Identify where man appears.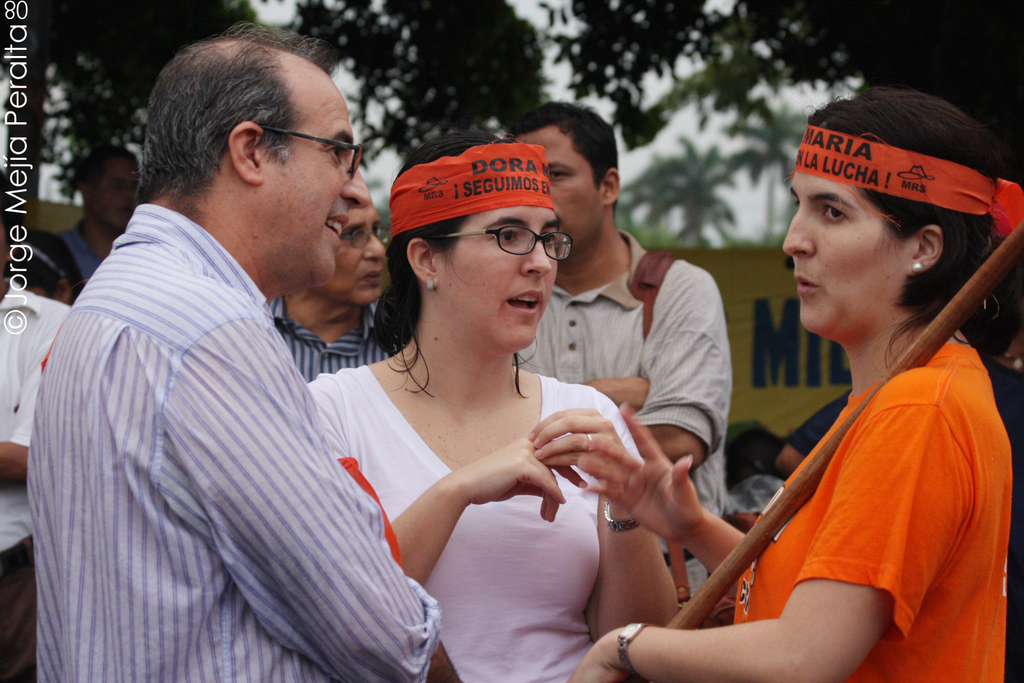
Appears at pyautogui.locateOnScreen(58, 141, 143, 273).
